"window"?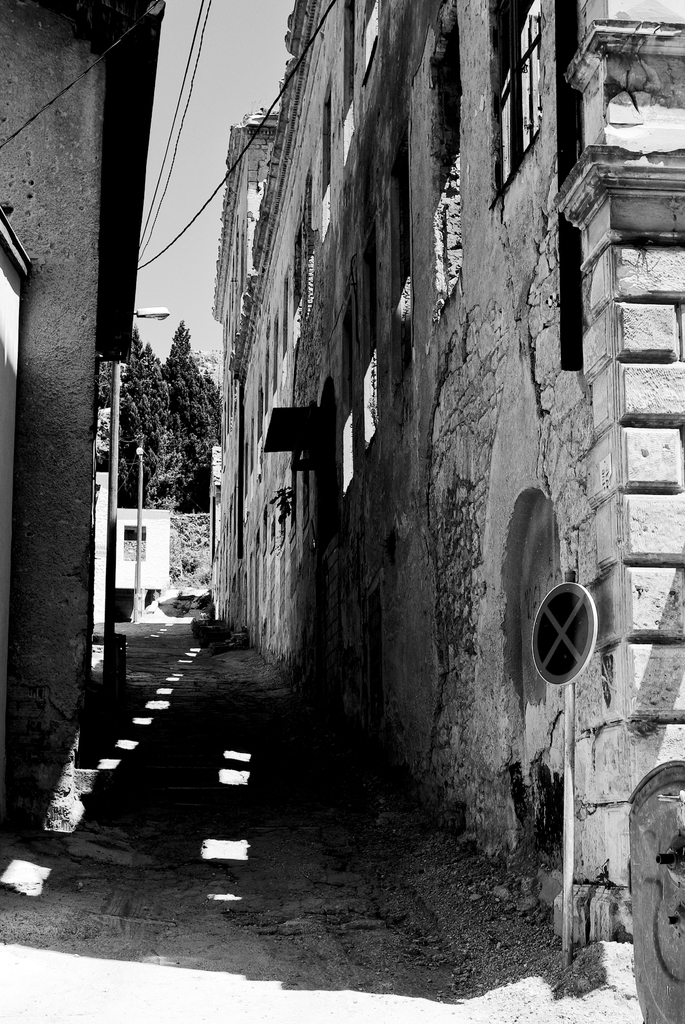
region(291, 225, 300, 349)
